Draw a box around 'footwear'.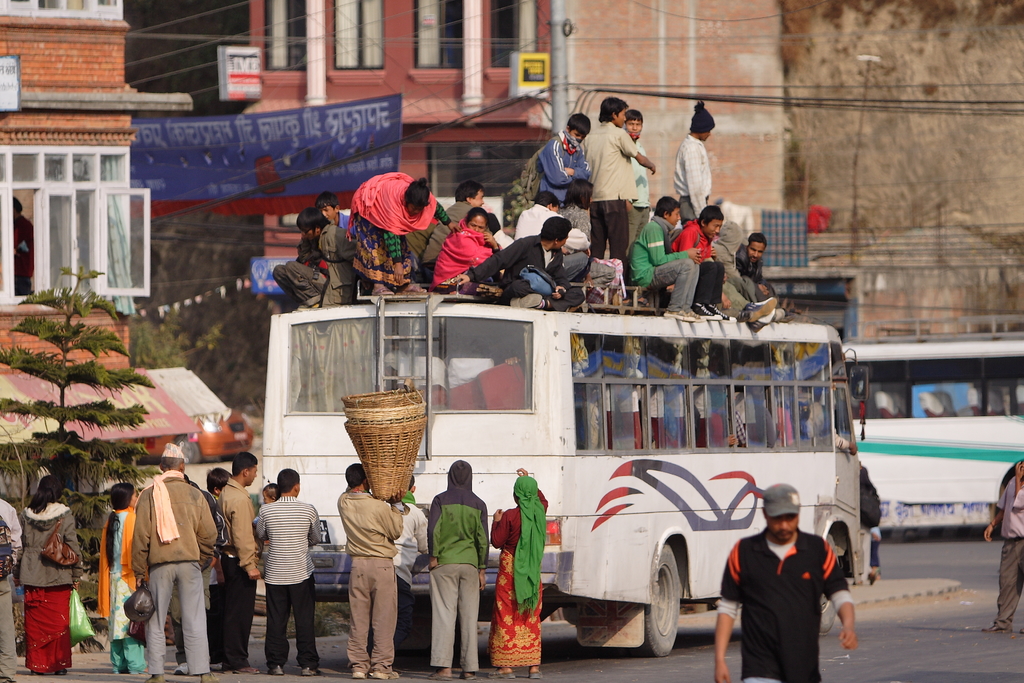
bbox(459, 673, 476, 682).
